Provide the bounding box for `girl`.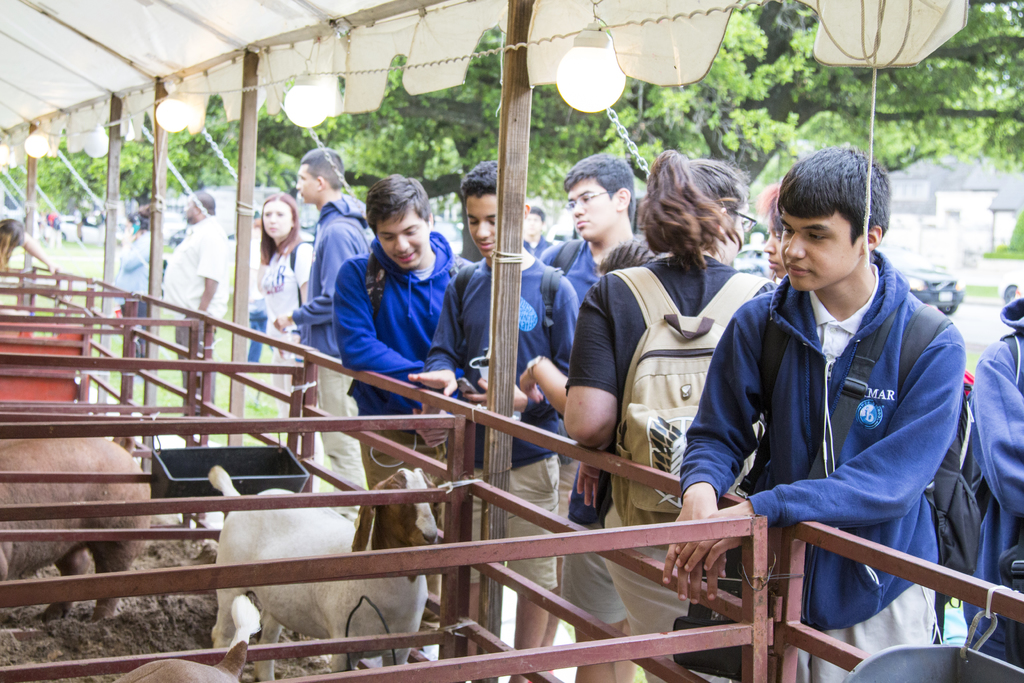
[left=560, top=148, right=779, bottom=682].
